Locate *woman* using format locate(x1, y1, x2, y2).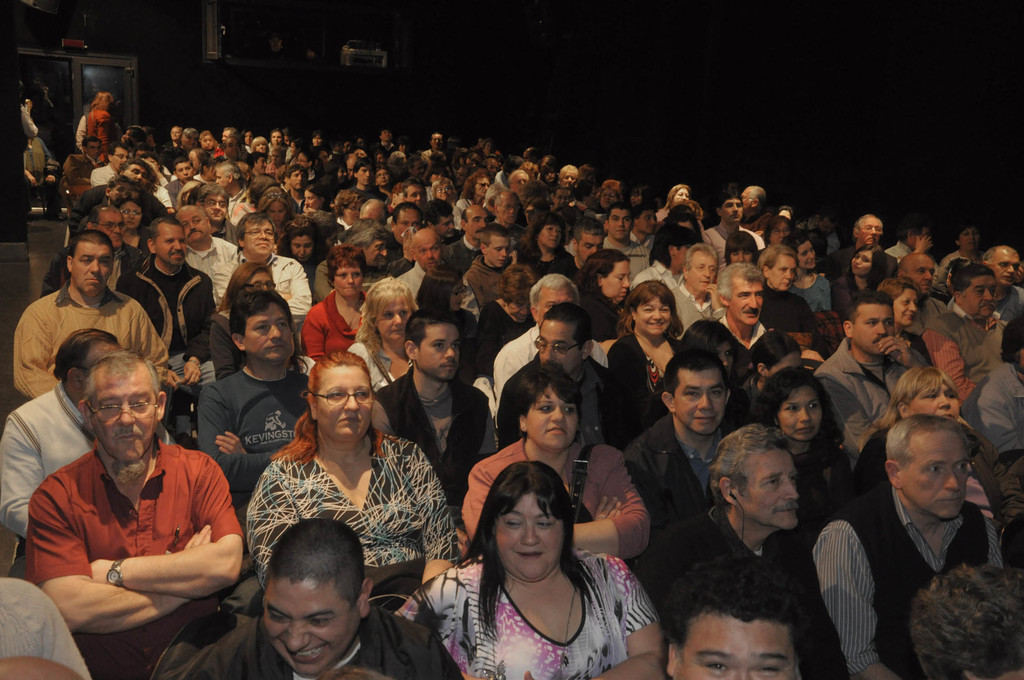
locate(625, 184, 657, 222).
